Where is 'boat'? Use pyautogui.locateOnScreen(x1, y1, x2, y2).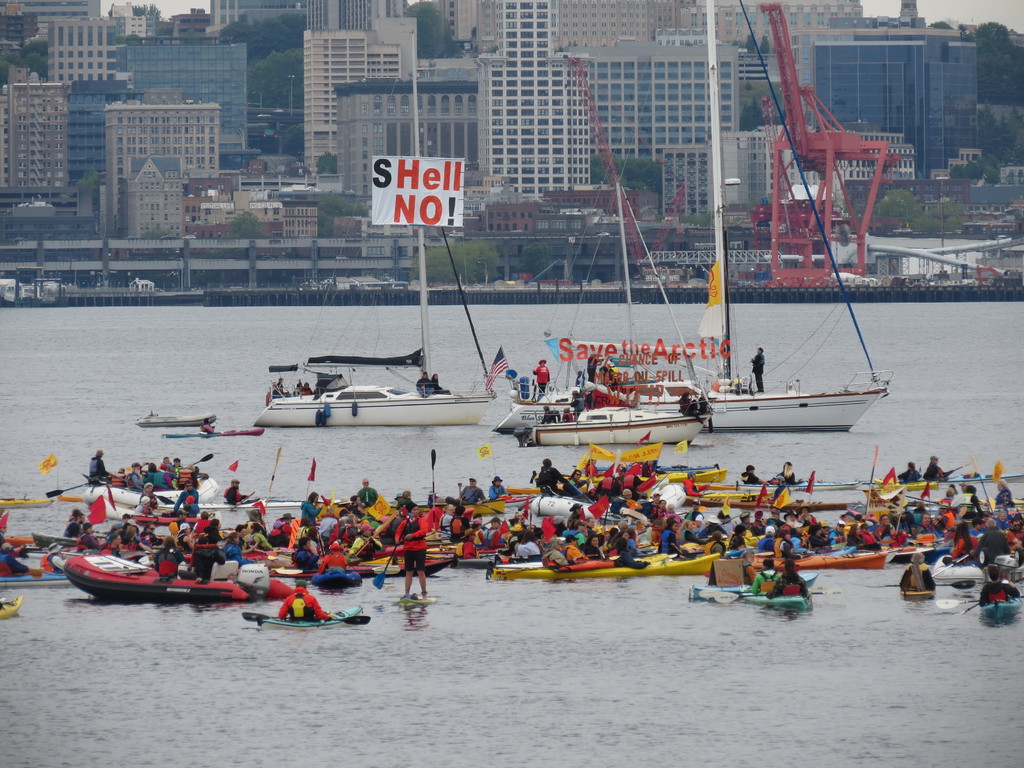
pyautogui.locateOnScreen(250, 607, 367, 635).
